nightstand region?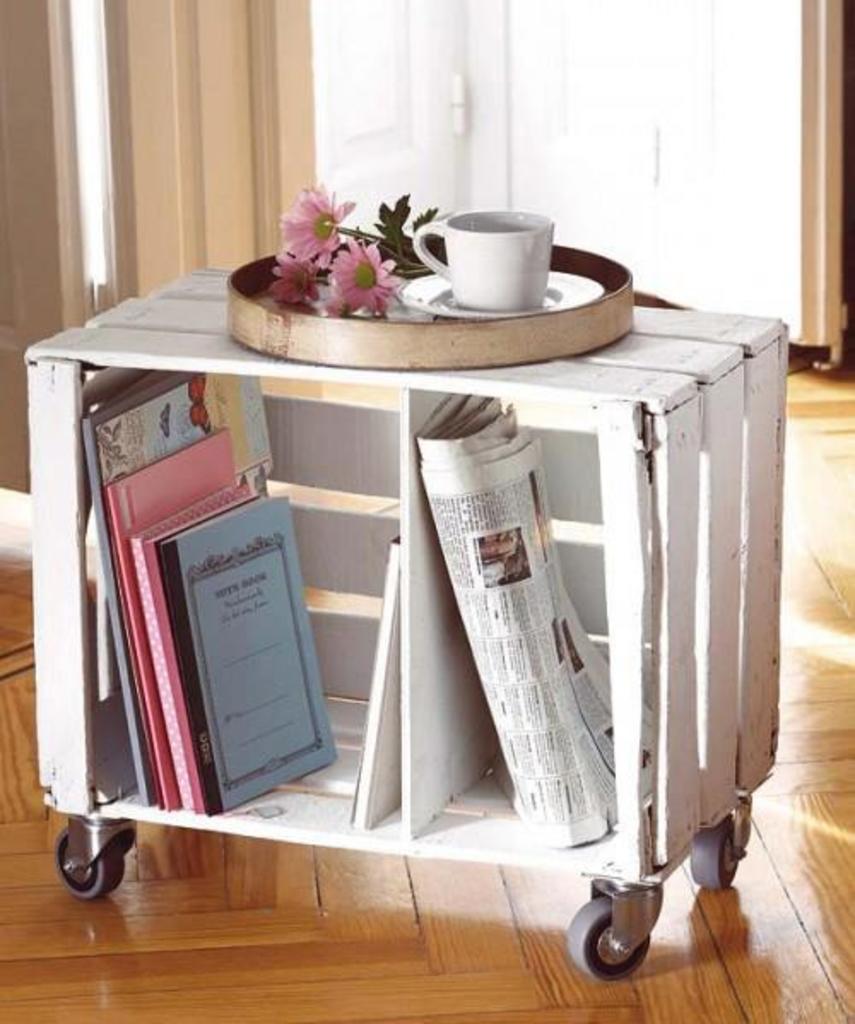
<bbox>34, 284, 749, 1012</bbox>
